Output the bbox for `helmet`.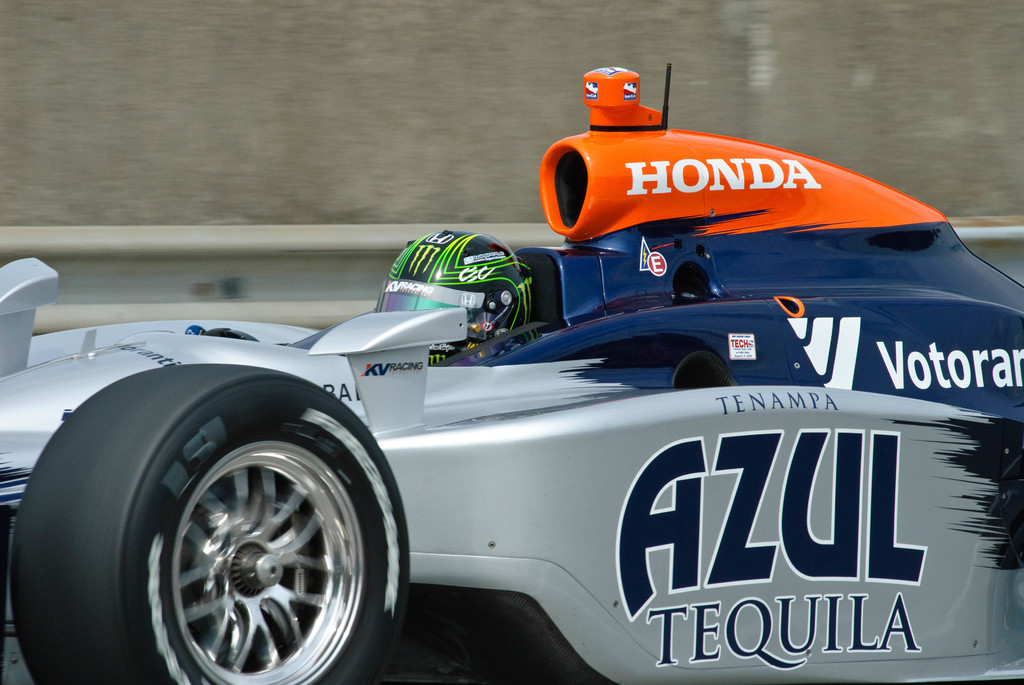
pyautogui.locateOnScreen(376, 234, 534, 363).
